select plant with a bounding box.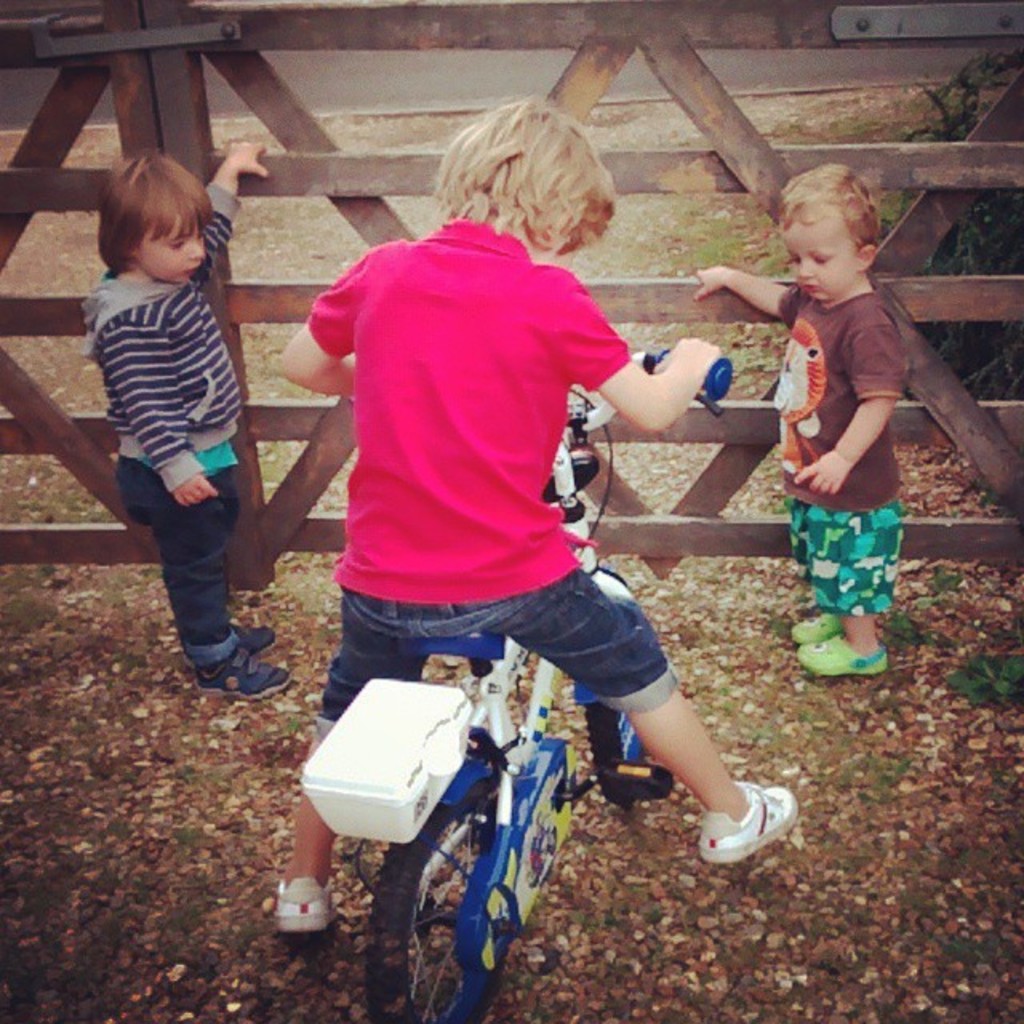
bbox=[758, 442, 781, 480].
